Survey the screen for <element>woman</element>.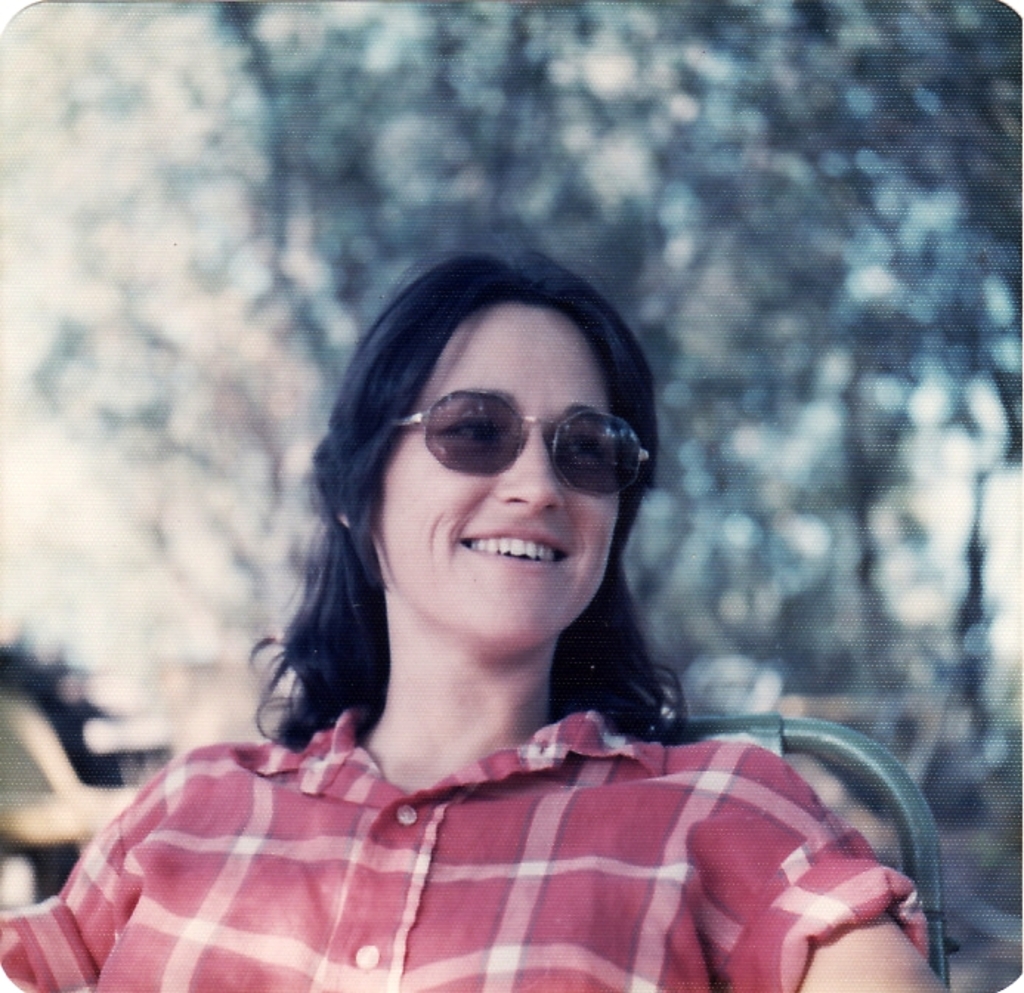
Survey found: 0 242 953 992.
